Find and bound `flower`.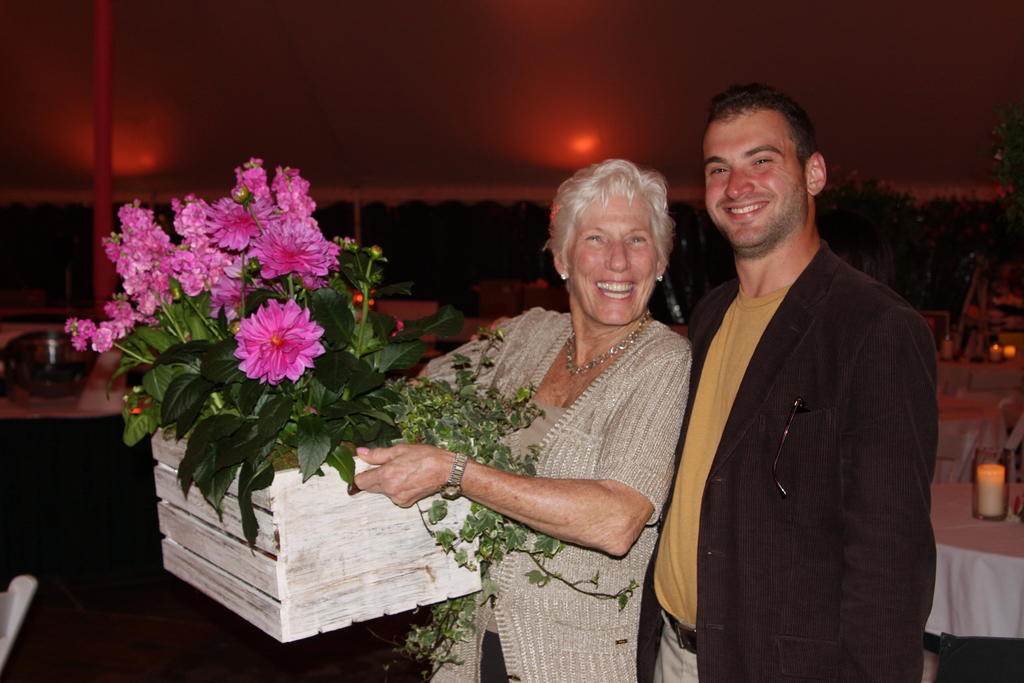
Bound: select_region(234, 159, 274, 211).
